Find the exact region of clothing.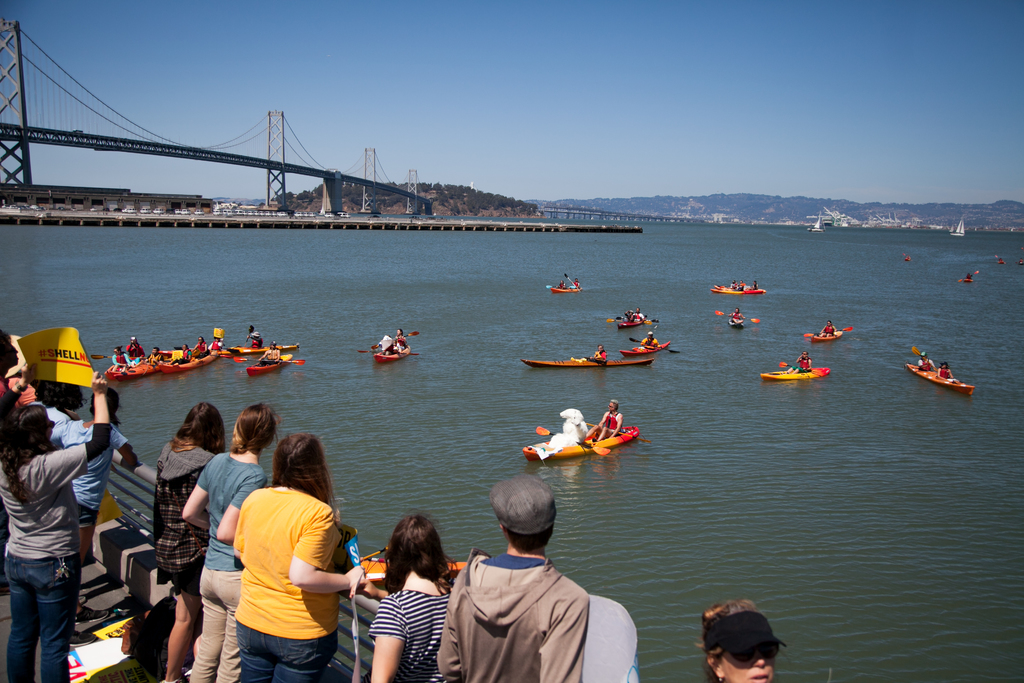
Exact region: bbox(573, 276, 580, 293).
